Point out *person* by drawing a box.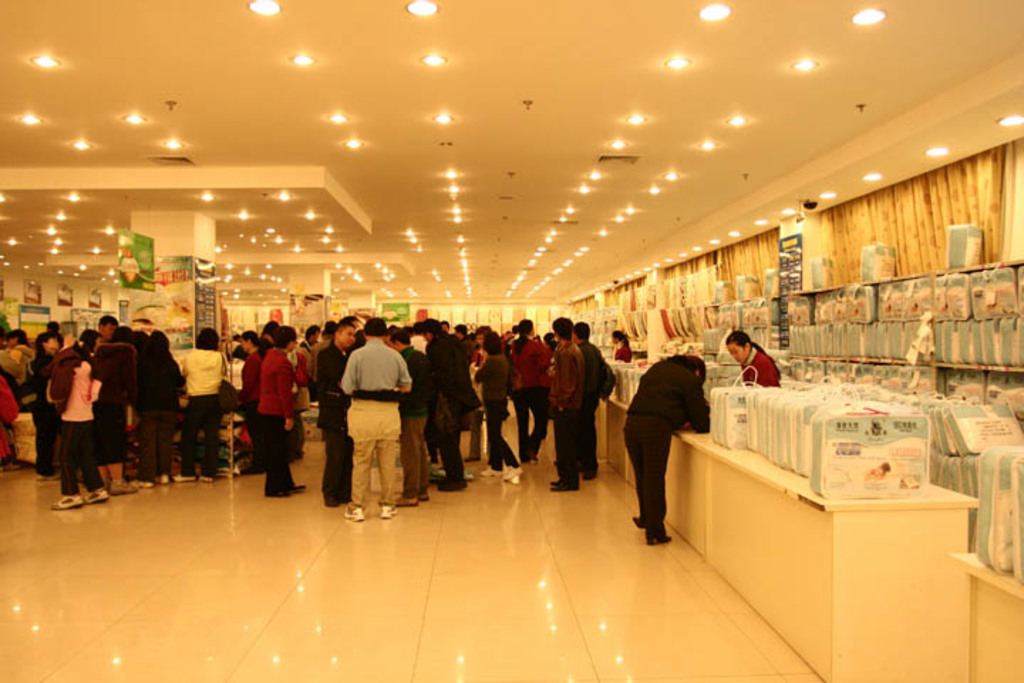
721/326/782/387.
